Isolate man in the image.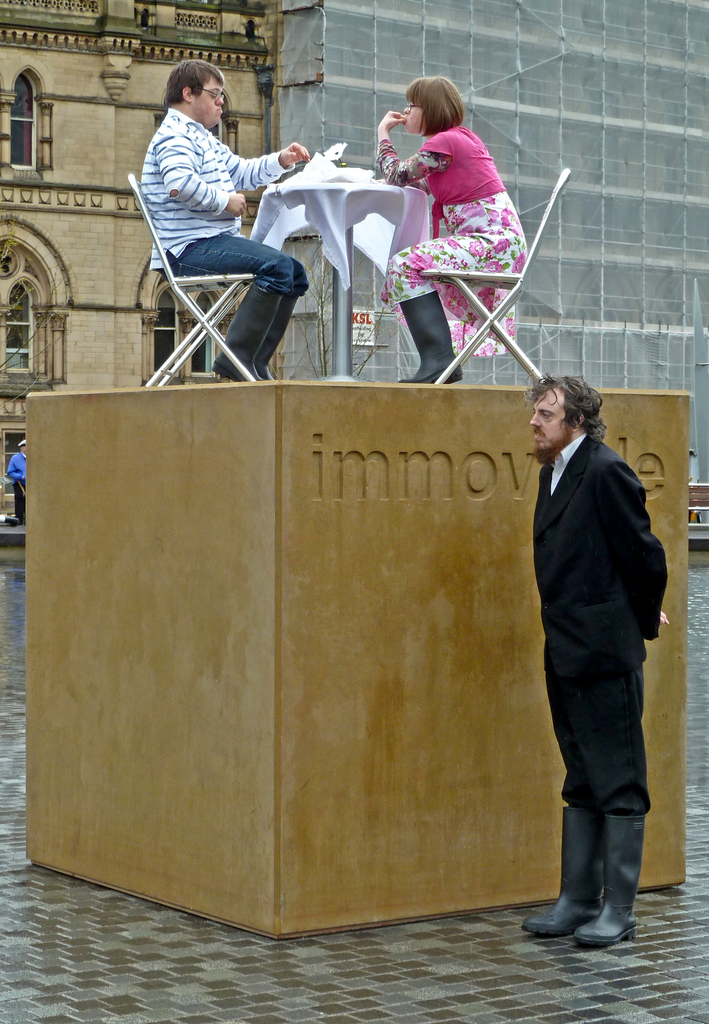
Isolated region: pyautogui.locateOnScreen(138, 57, 308, 384).
